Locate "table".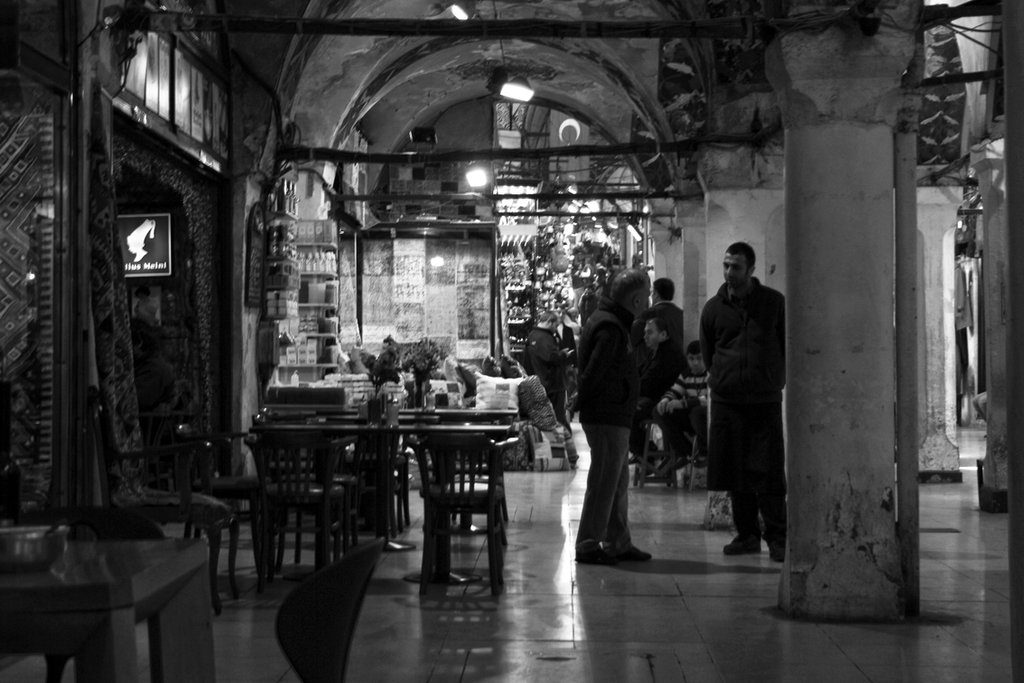
Bounding box: BBox(0, 538, 209, 679).
